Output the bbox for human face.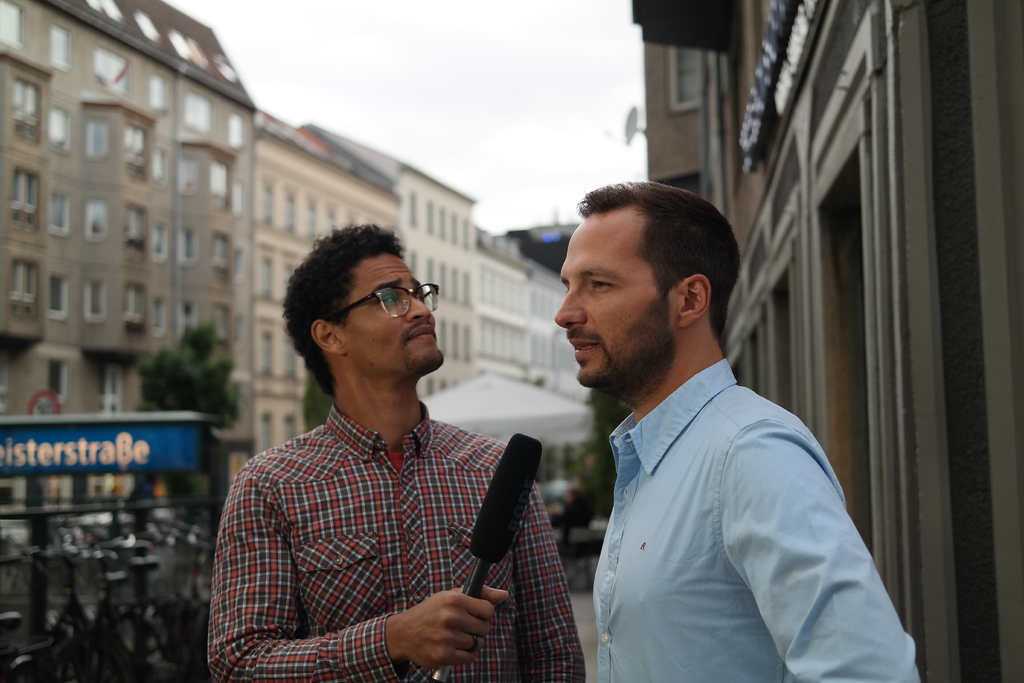
left=347, top=255, right=444, bottom=372.
